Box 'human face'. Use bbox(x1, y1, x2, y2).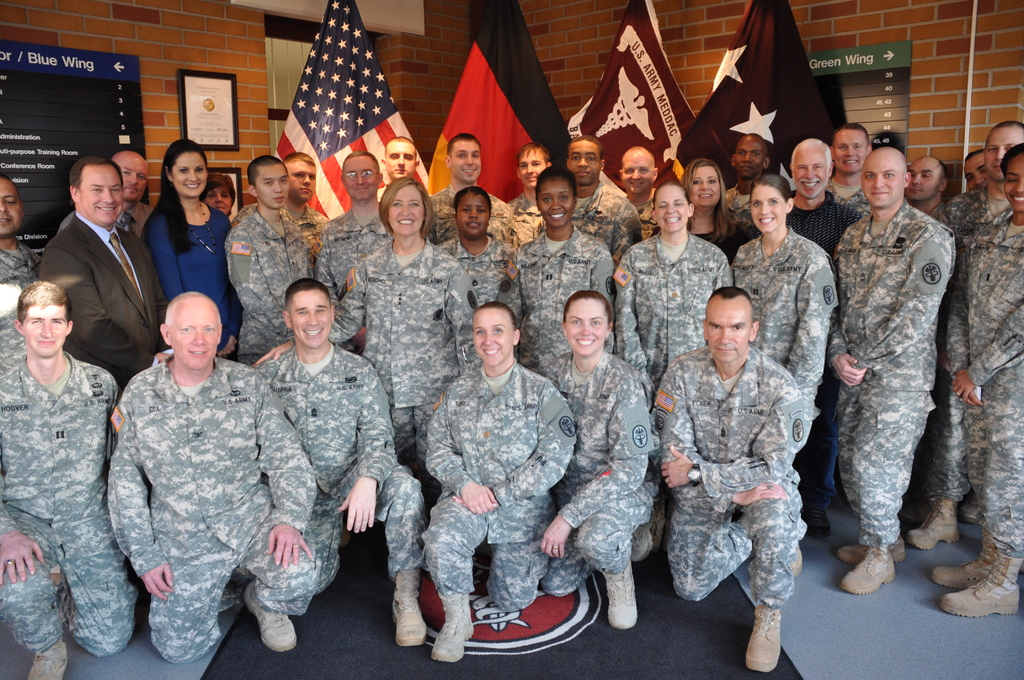
bbox(339, 156, 388, 200).
